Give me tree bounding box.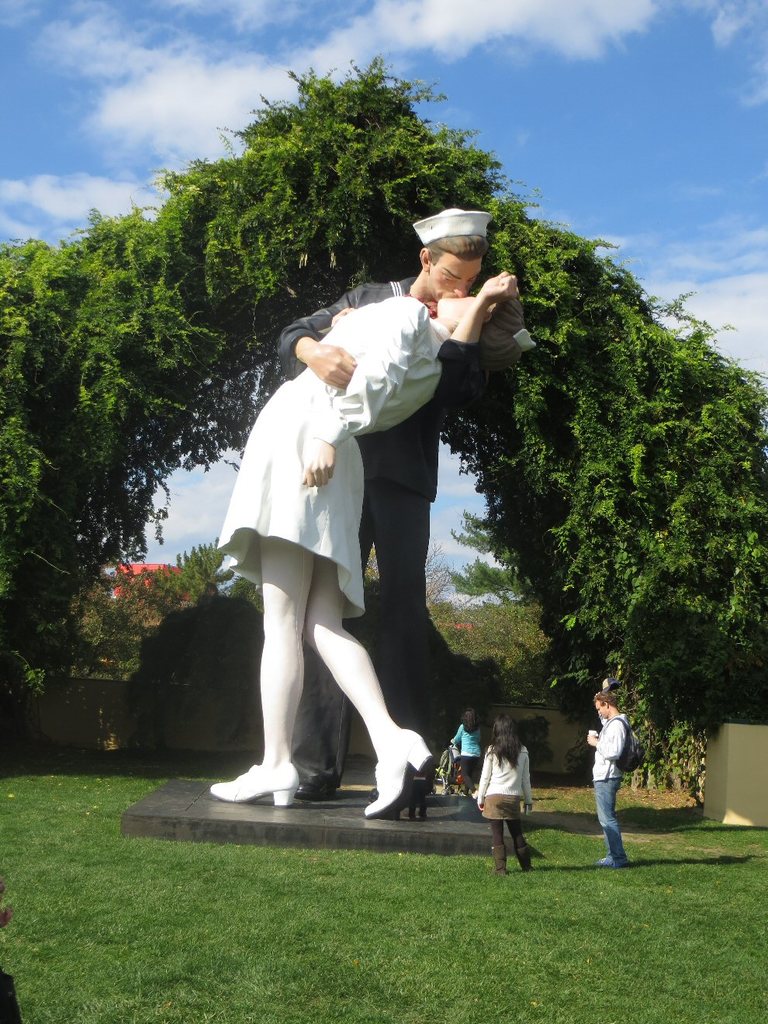
region(449, 514, 523, 609).
